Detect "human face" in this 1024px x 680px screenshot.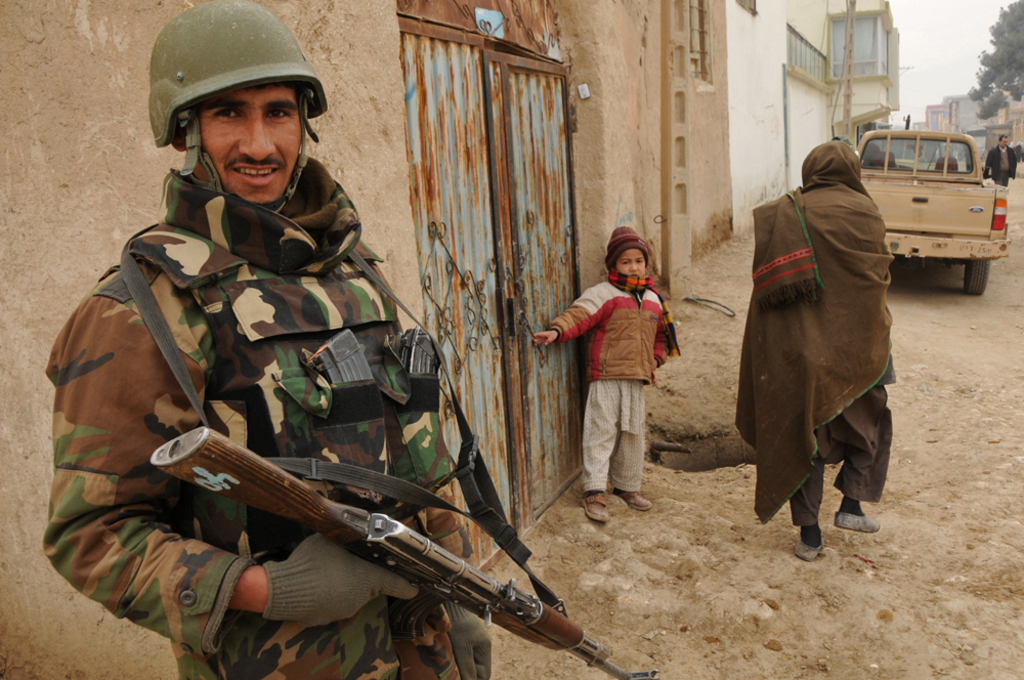
Detection: (x1=199, y1=86, x2=304, y2=204).
